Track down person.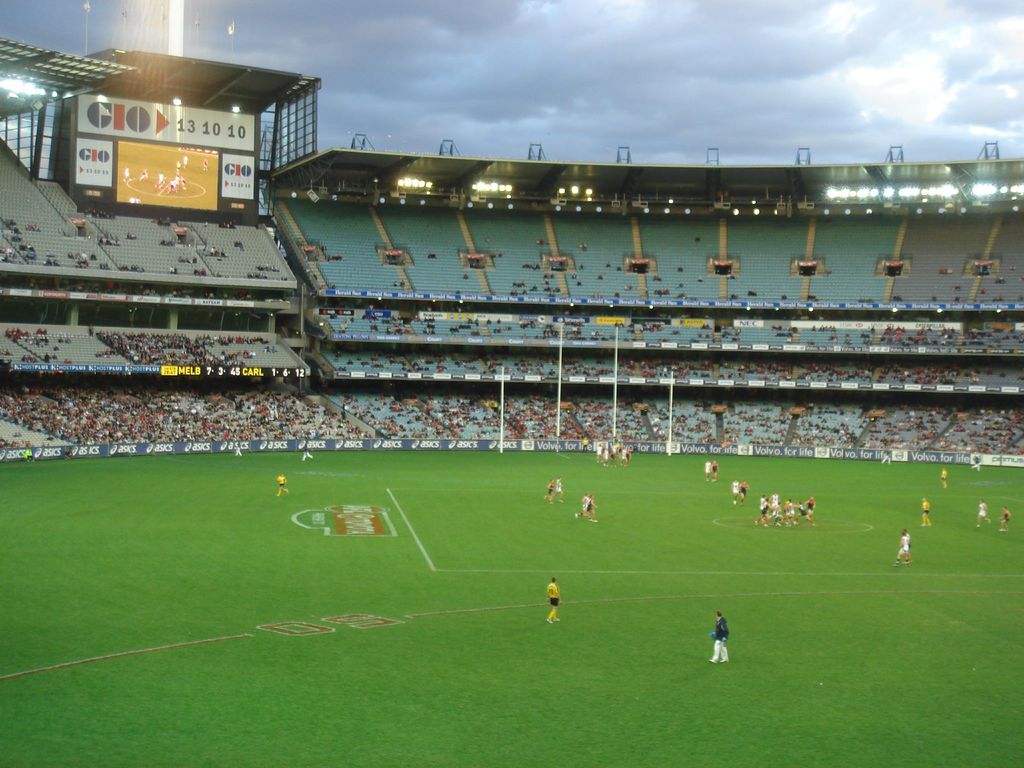
Tracked to locate(730, 481, 739, 502).
